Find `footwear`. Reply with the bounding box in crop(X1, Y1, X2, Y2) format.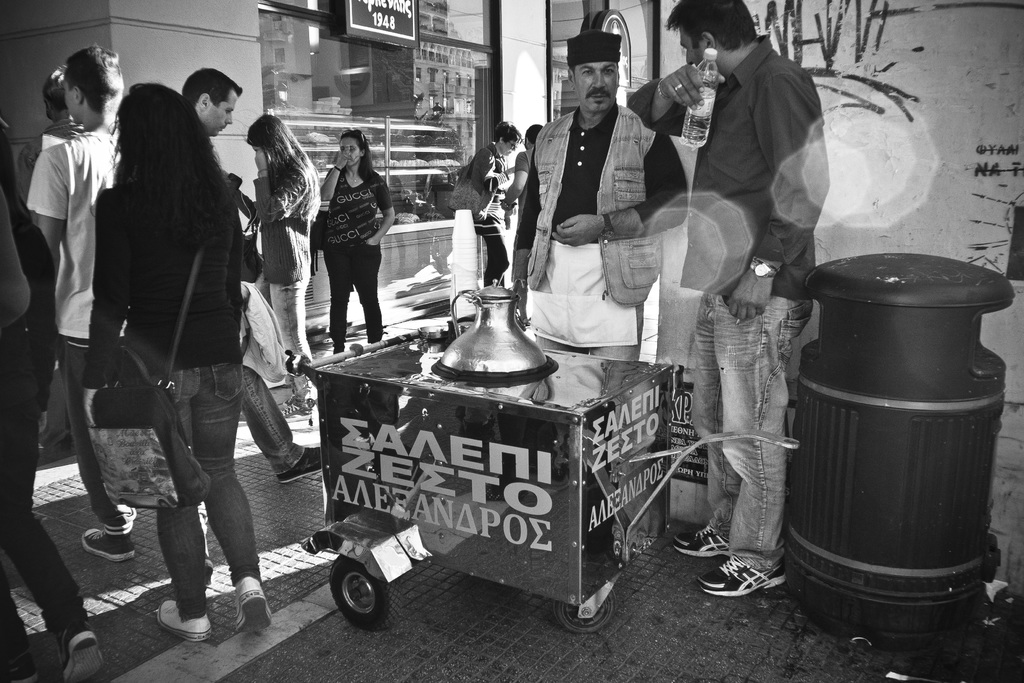
crop(669, 527, 739, 557).
